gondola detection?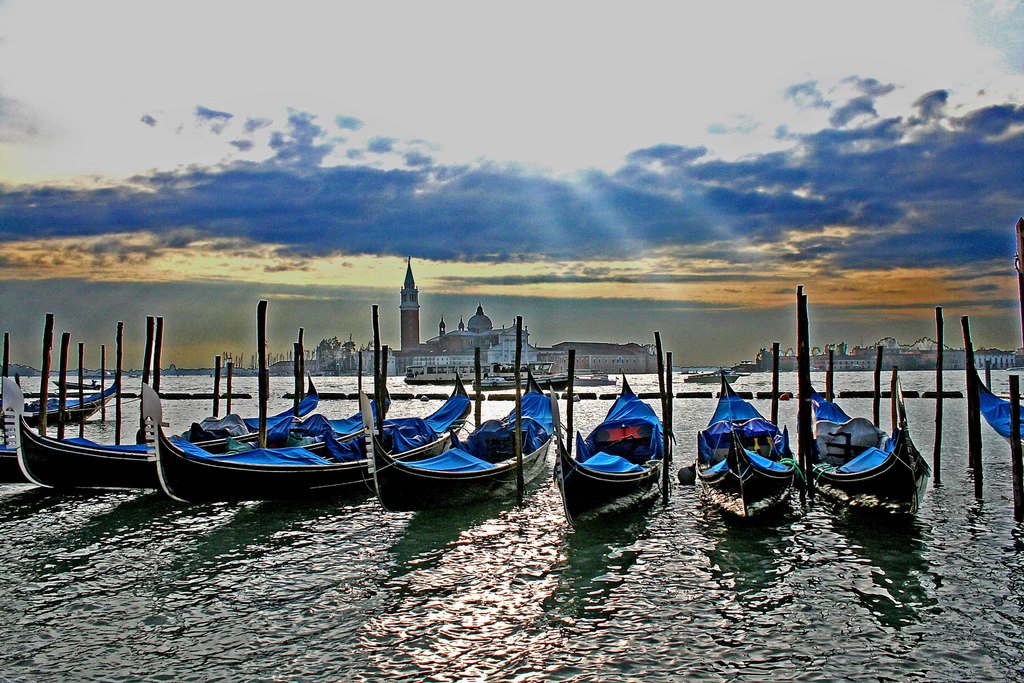
detection(116, 365, 474, 522)
